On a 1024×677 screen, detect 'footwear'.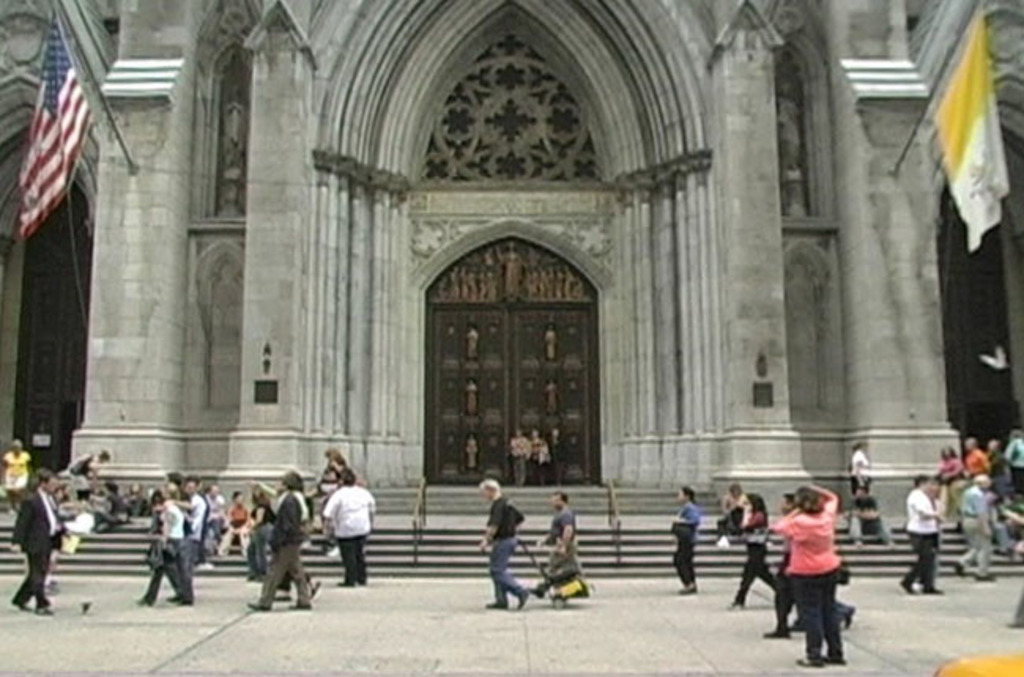
region(904, 579, 915, 597).
